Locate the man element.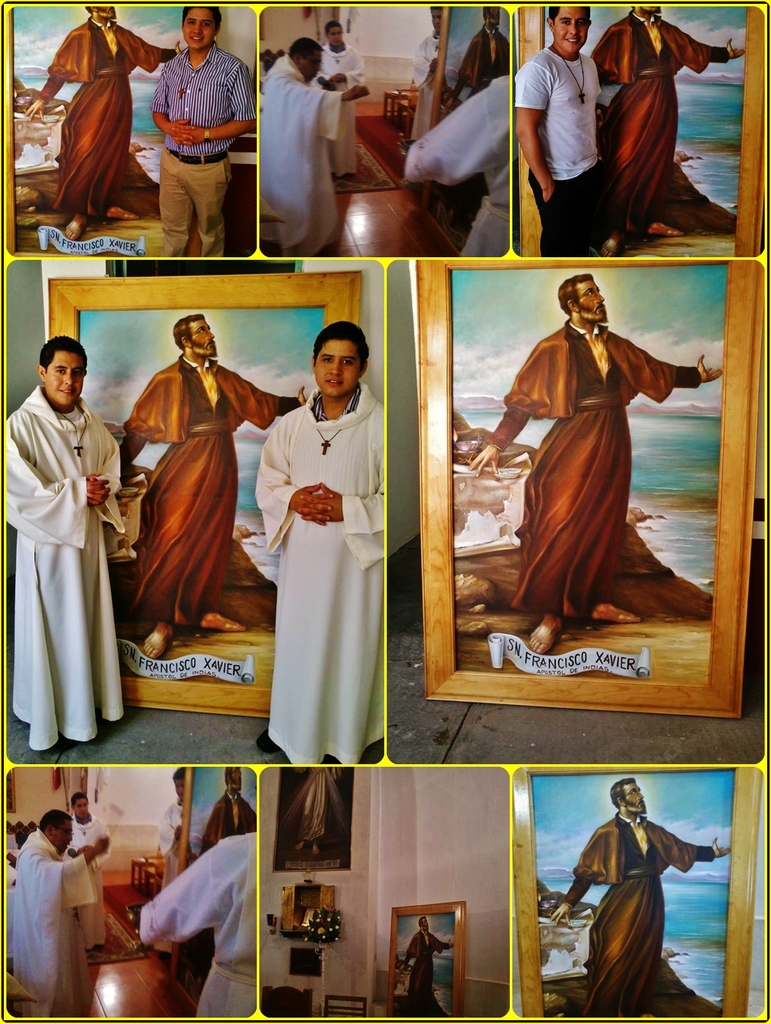
Element bbox: box=[452, 6, 510, 99].
